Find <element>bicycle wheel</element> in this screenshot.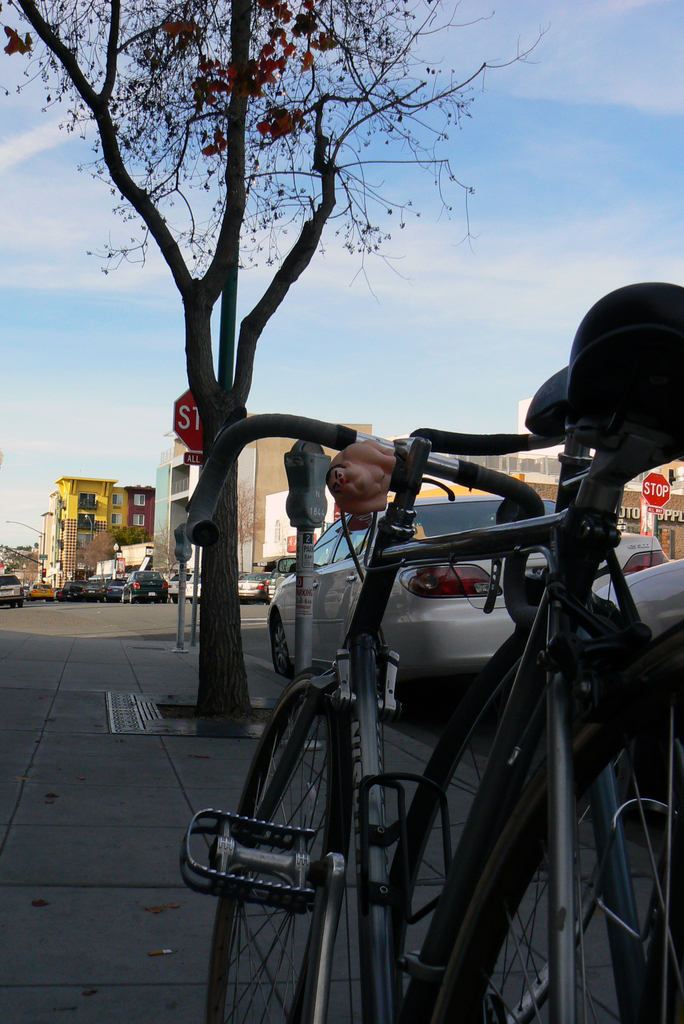
The bounding box for <element>bicycle wheel</element> is {"left": 433, "top": 705, "right": 683, "bottom": 1023}.
